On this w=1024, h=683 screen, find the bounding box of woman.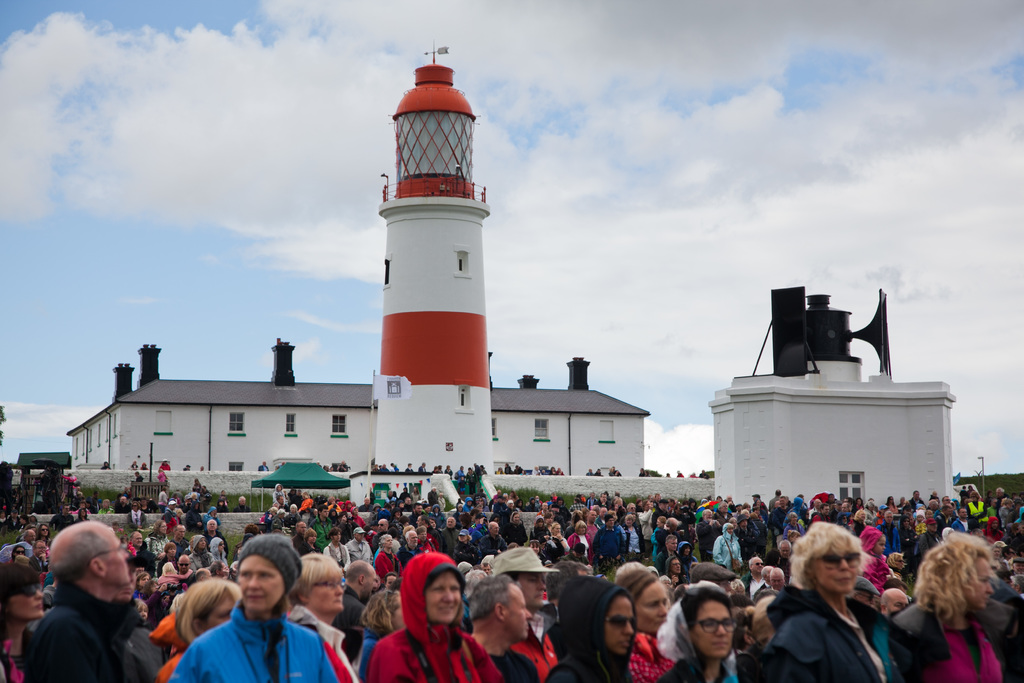
Bounding box: bbox=[565, 520, 594, 565].
